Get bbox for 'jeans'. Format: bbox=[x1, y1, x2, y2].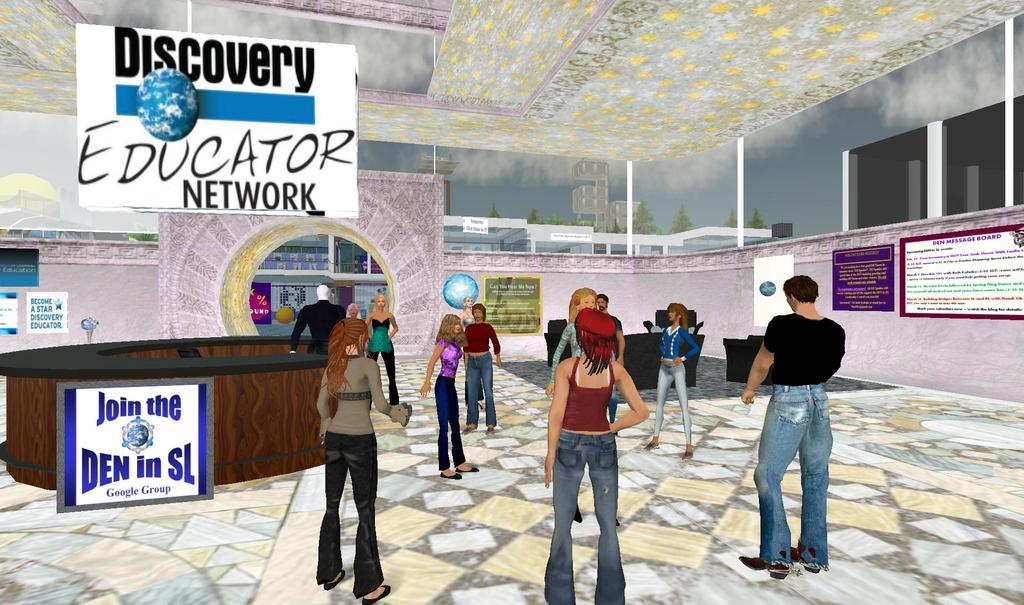
bbox=[465, 350, 495, 424].
